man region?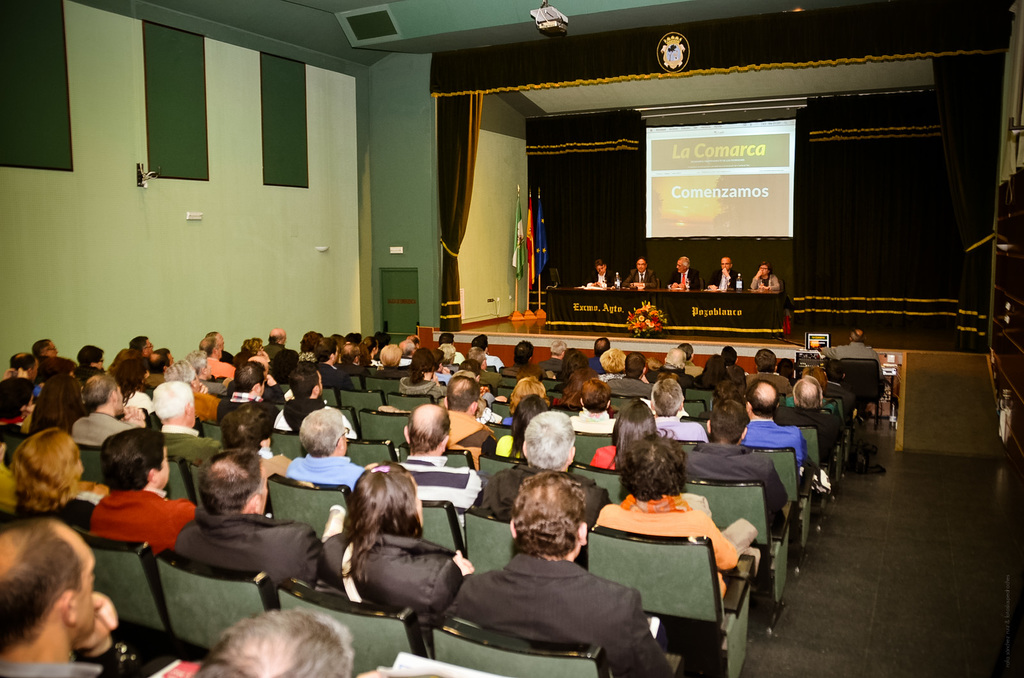
left=215, top=361, right=282, bottom=431
